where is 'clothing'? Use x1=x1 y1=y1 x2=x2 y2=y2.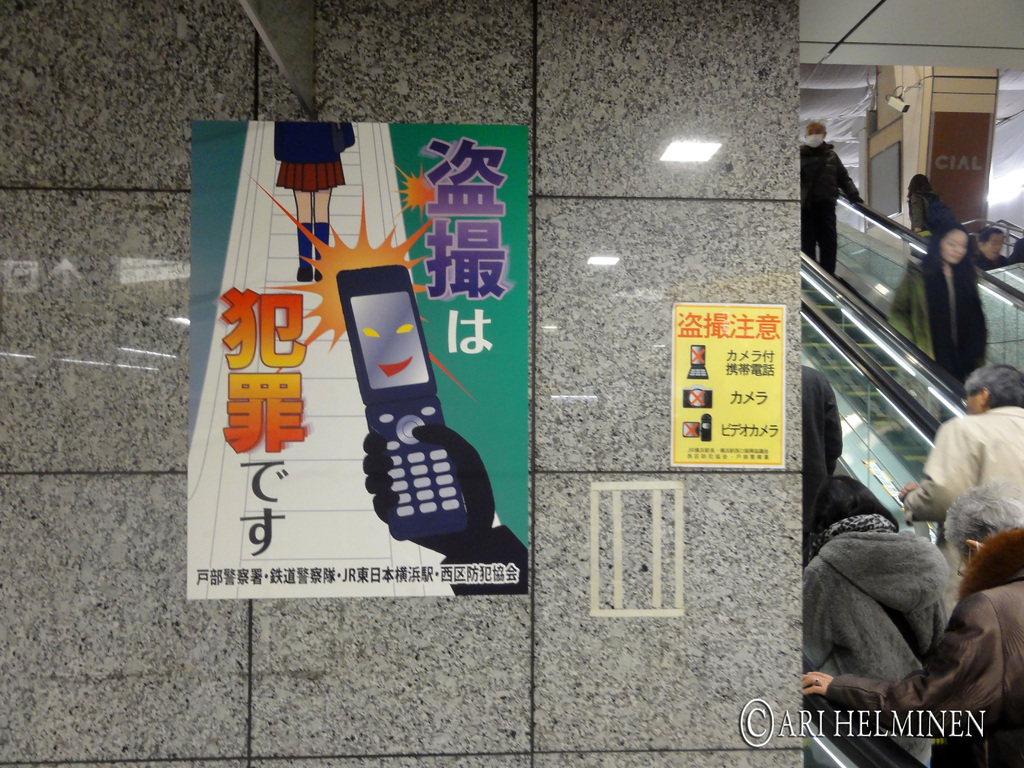
x1=824 y1=524 x2=1023 y2=767.
